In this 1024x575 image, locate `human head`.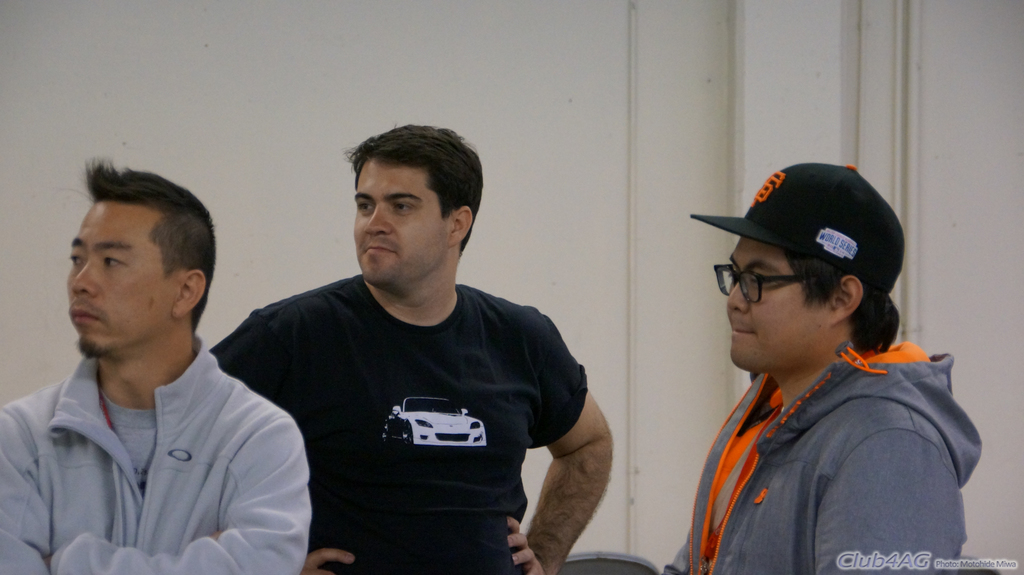
Bounding box: bbox=(701, 157, 904, 381).
